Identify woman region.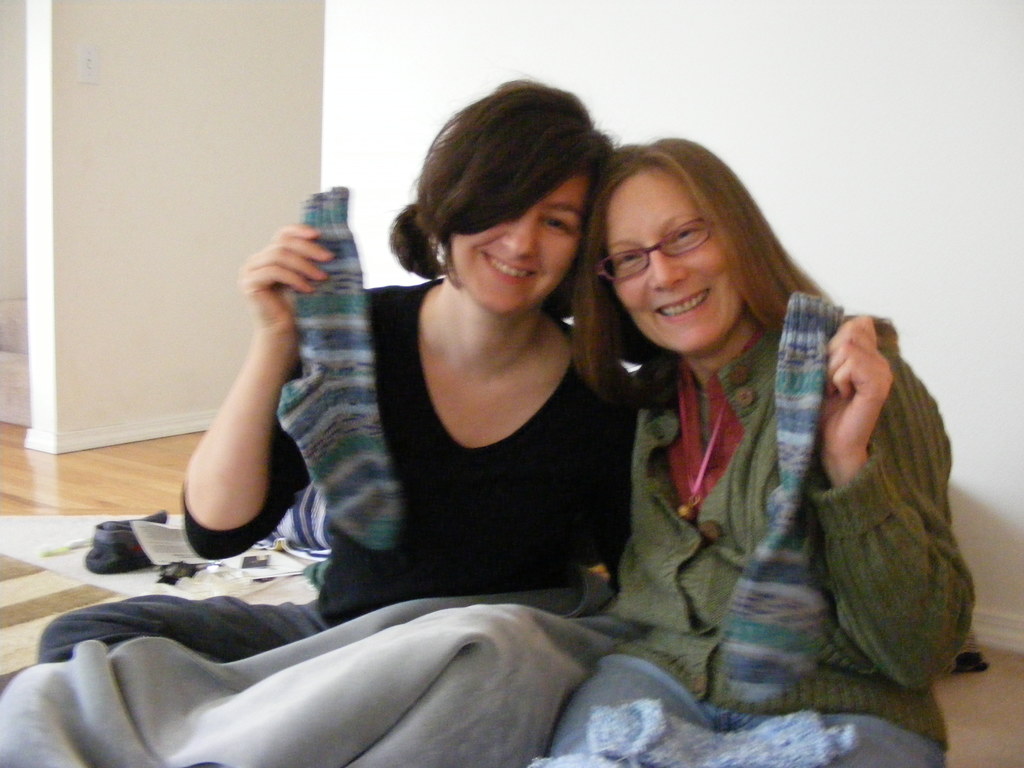
Region: select_region(15, 90, 638, 767).
